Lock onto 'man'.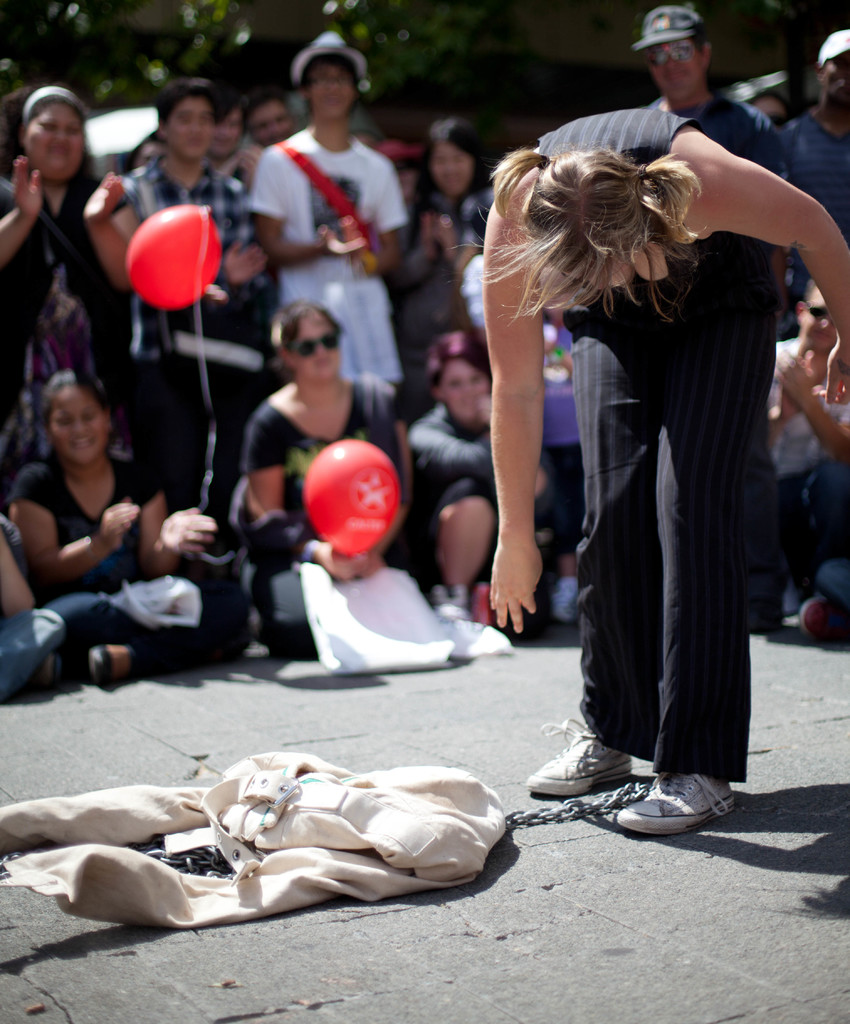
Locked: <region>773, 278, 849, 632</region>.
